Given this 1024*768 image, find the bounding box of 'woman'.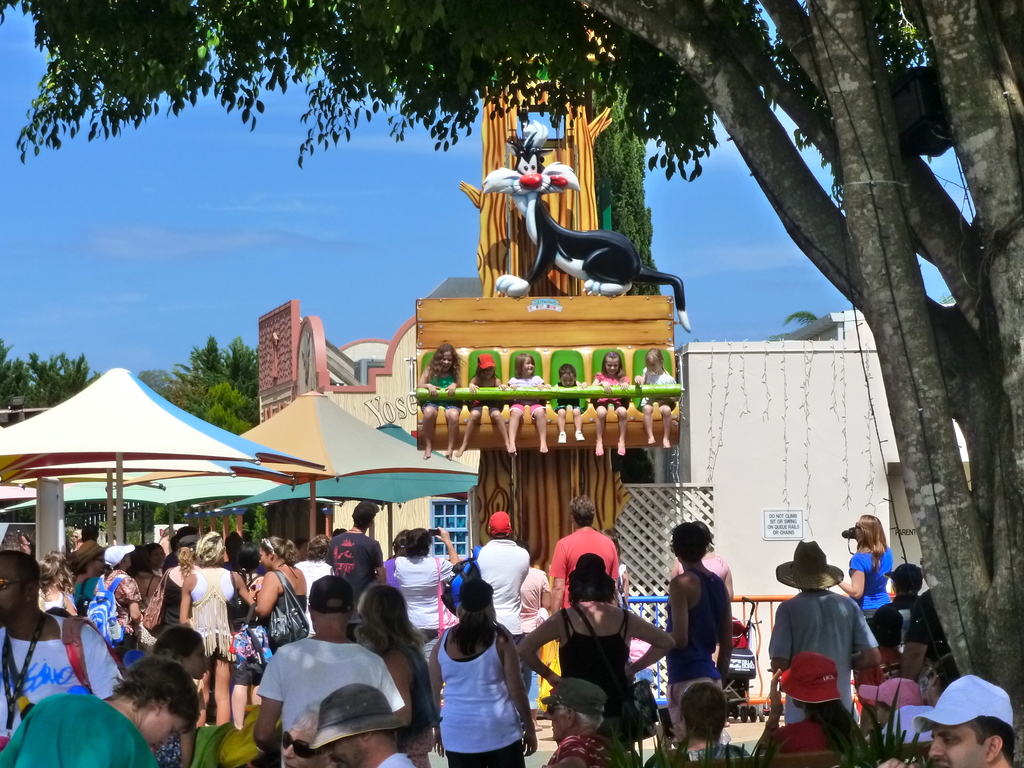
x1=68 y1=539 x2=107 y2=614.
